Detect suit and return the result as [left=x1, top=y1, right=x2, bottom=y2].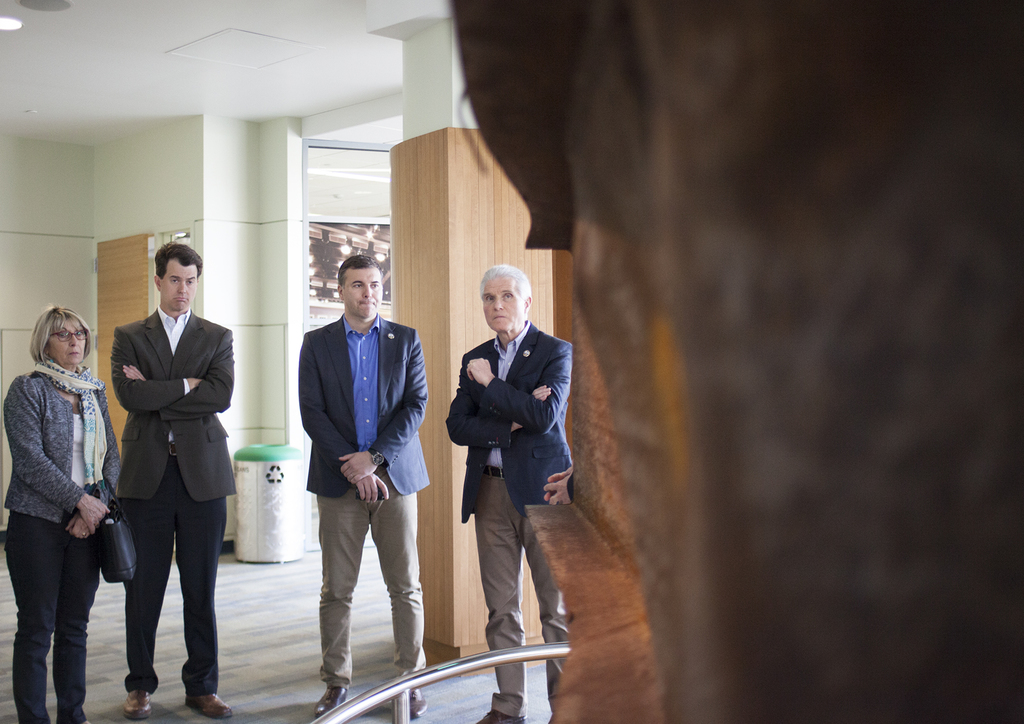
[left=300, top=313, right=432, bottom=682].
